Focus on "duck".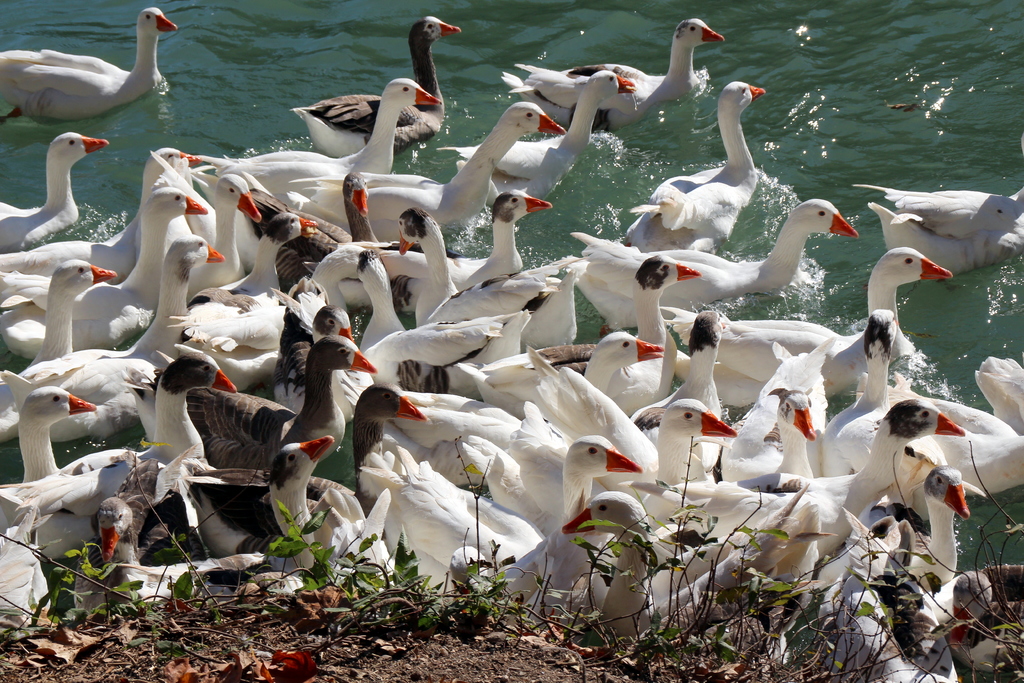
Focused at rect(387, 208, 575, 342).
